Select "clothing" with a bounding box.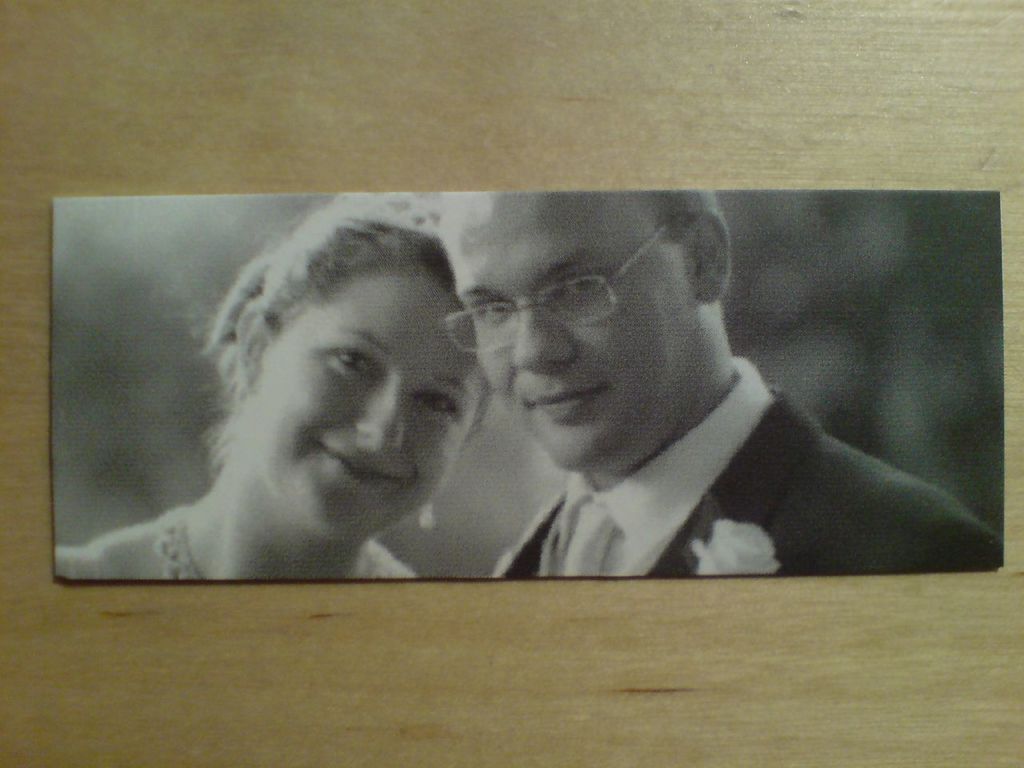
<box>486,350,1014,578</box>.
